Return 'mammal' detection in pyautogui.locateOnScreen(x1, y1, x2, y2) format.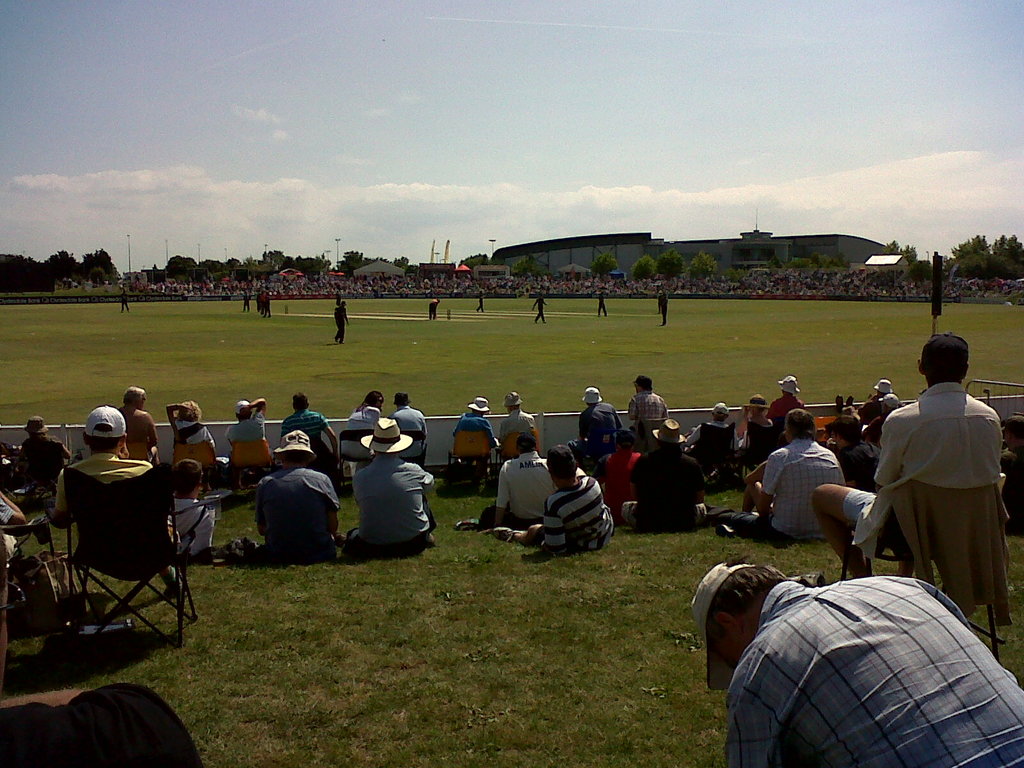
pyautogui.locateOnScreen(657, 291, 662, 308).
